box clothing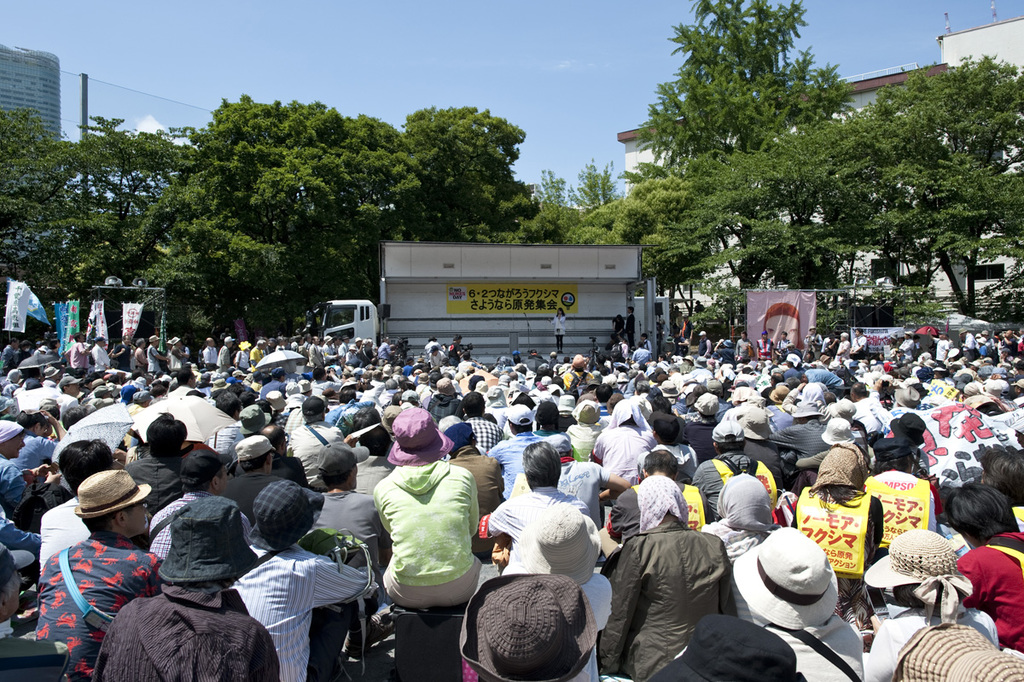
crop(686, 446, 761, 521)
